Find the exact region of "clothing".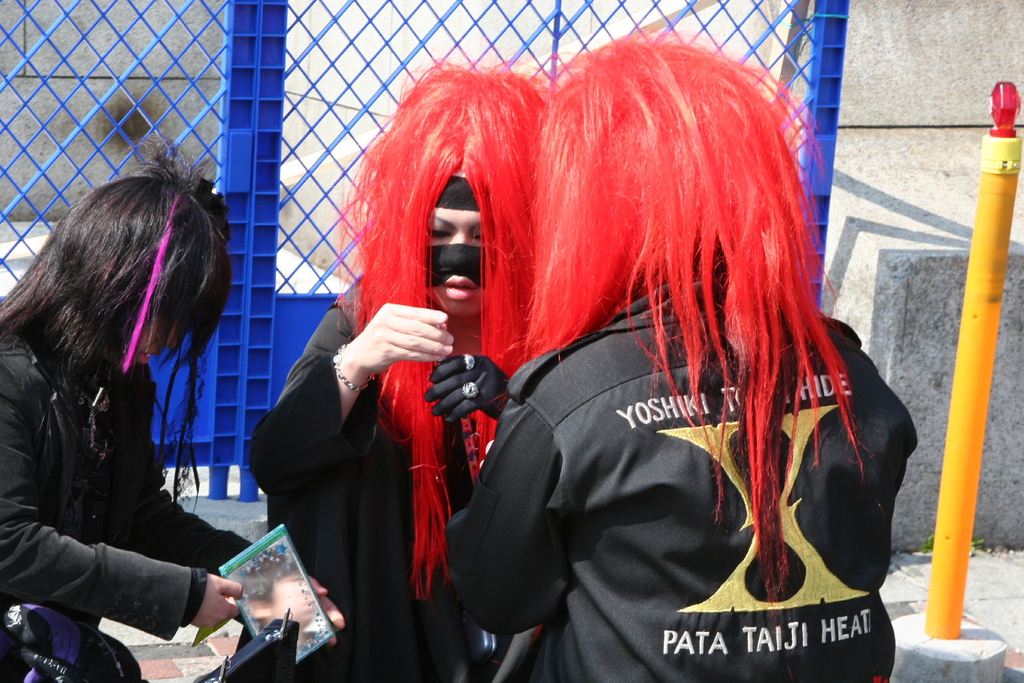
Exact region: select_region(431, 230, 903, 662).
